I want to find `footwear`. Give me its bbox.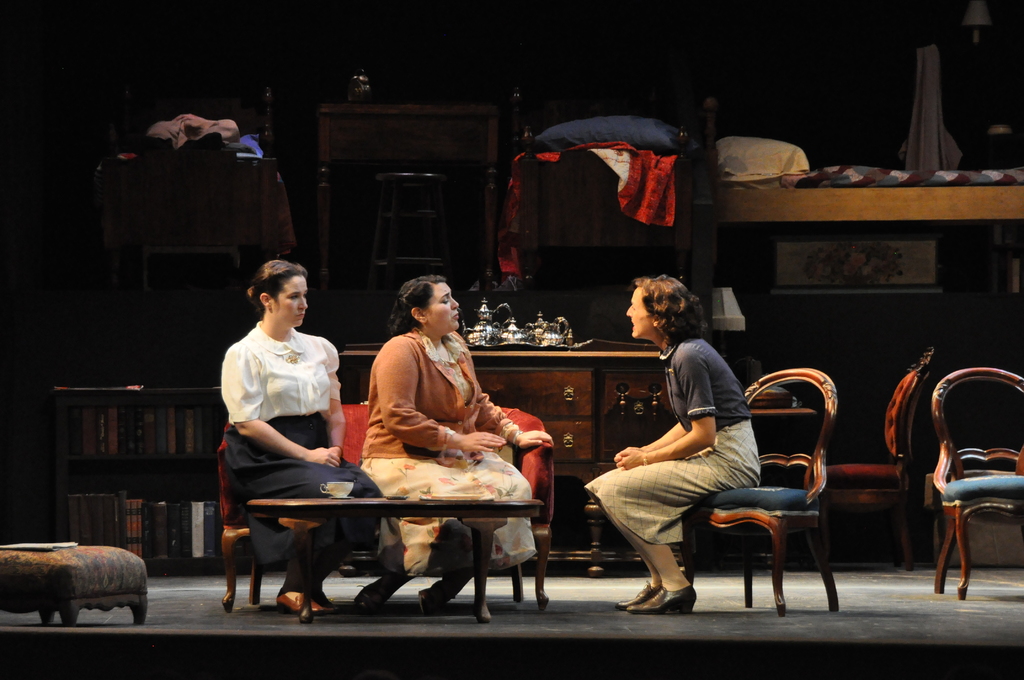
BBox(355, 583, 391, 610).
